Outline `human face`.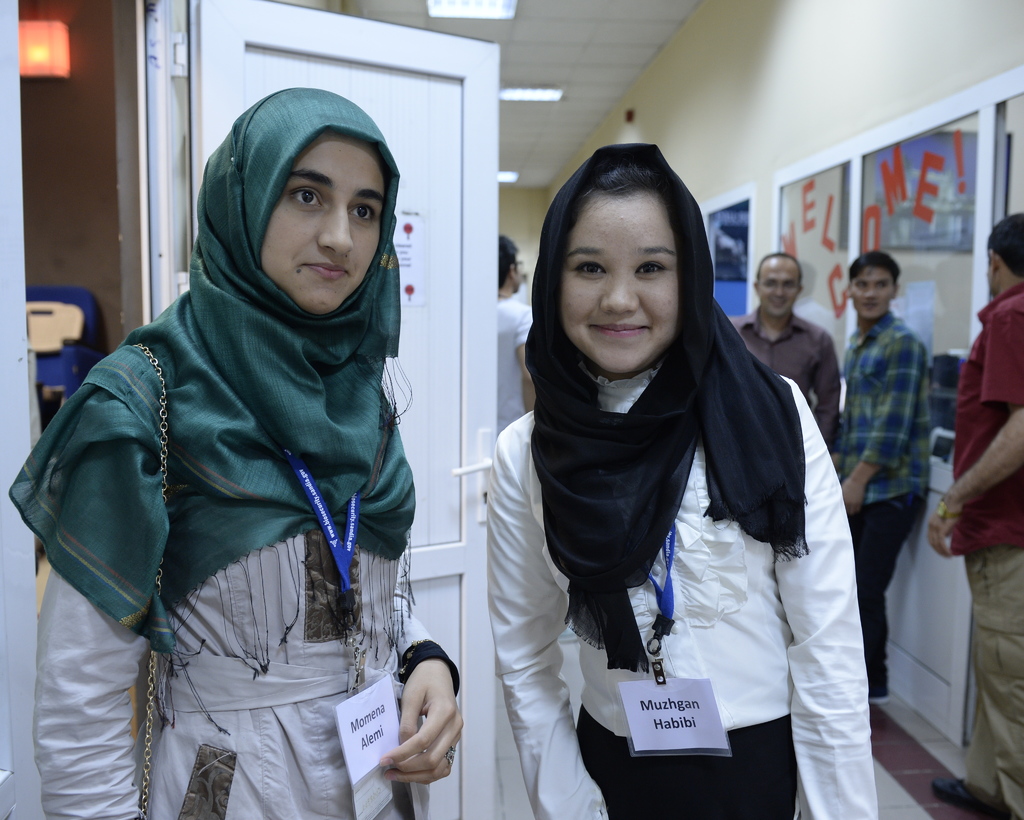
Outline: [x1=851, y1=266, x2=894, y2=320].
